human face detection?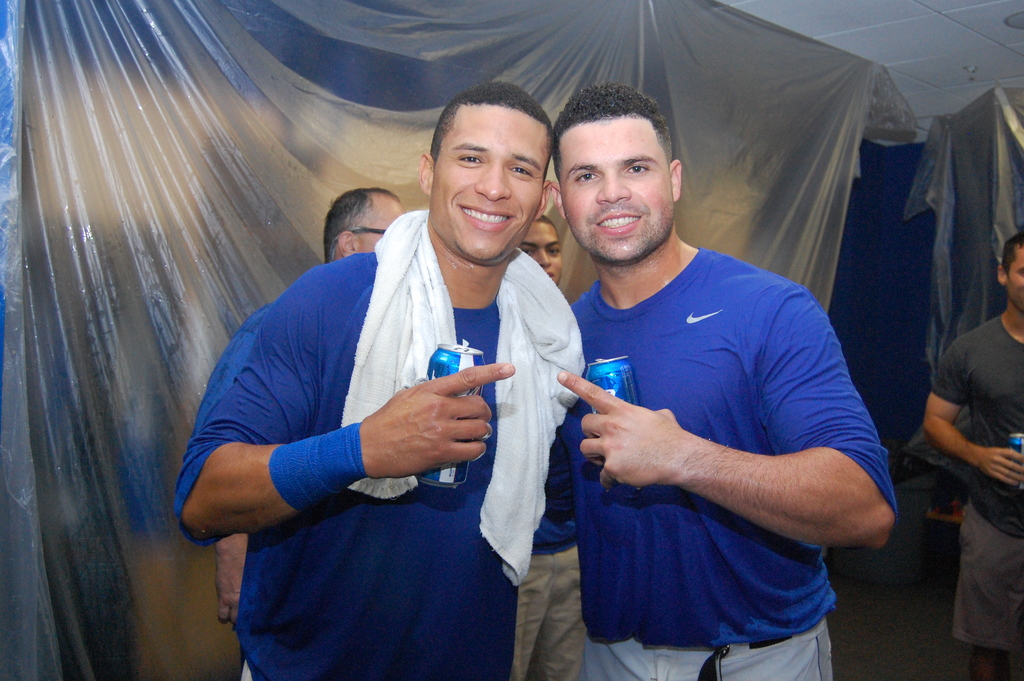
detection(435, 100, 550, 264)
